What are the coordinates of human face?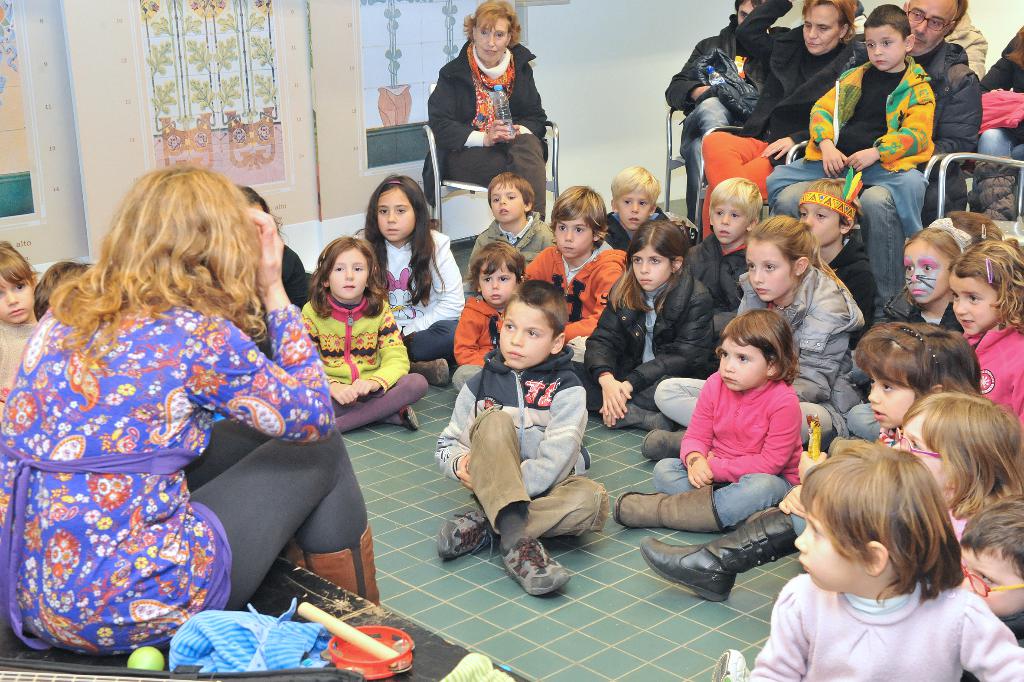
detection(795, 203, 838, 246).
